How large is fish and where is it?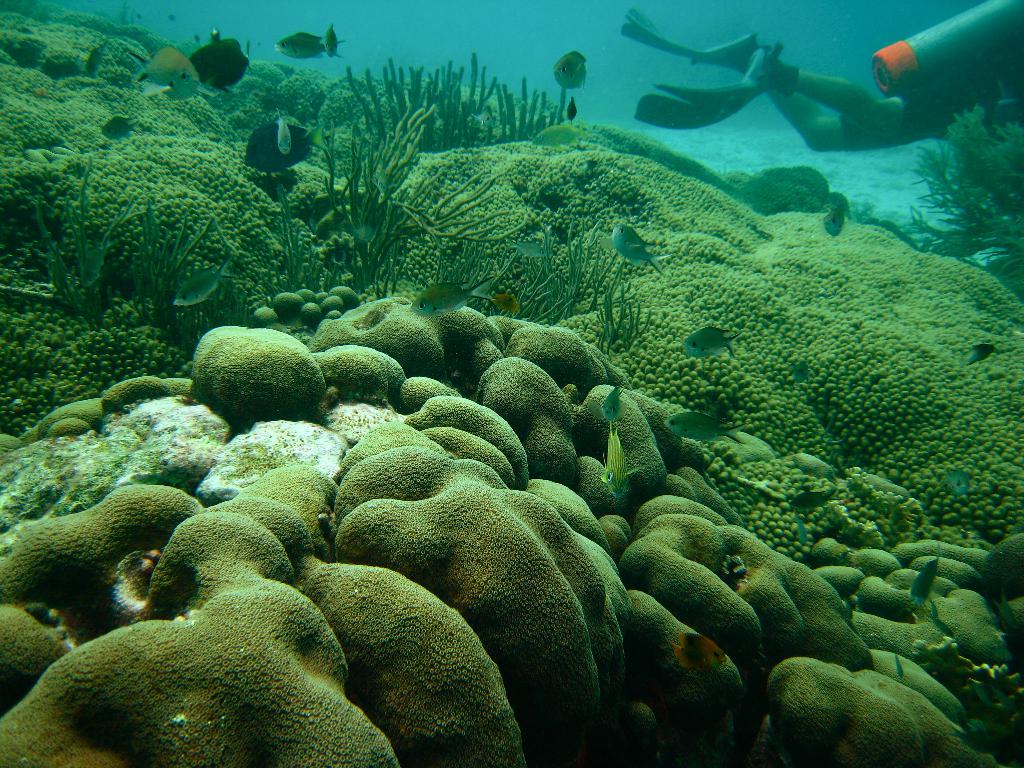
Bounding box: x1=673 y1=632 x2=737 y2=680.
